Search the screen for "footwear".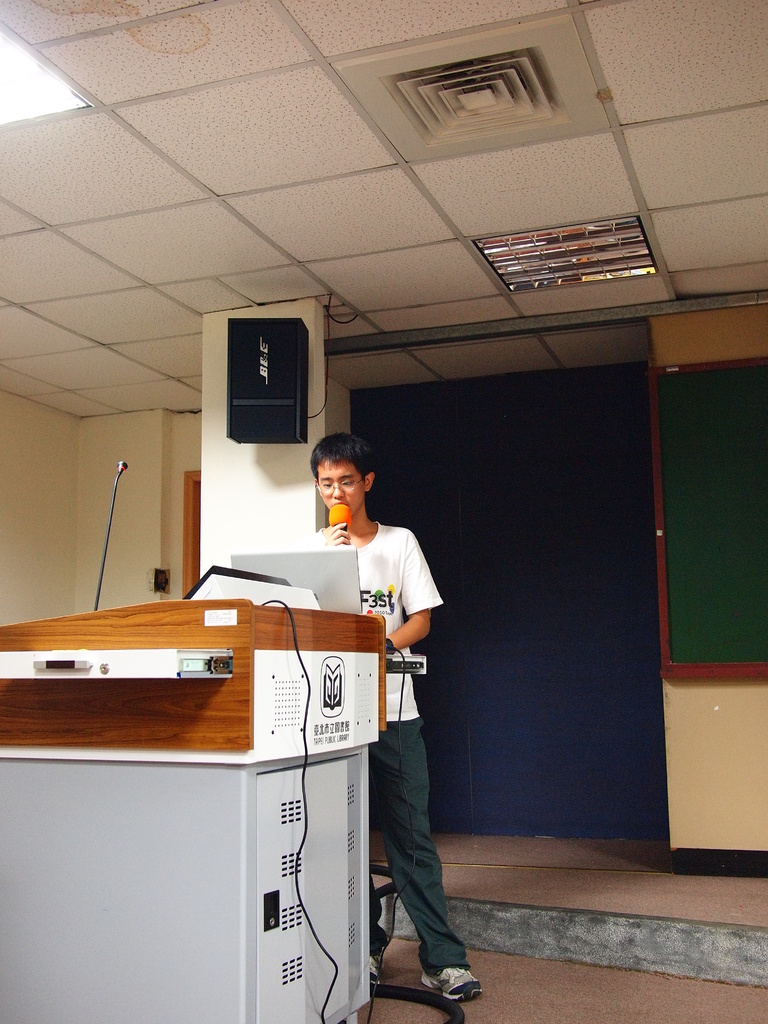
Found at 413:972:489:1002.
